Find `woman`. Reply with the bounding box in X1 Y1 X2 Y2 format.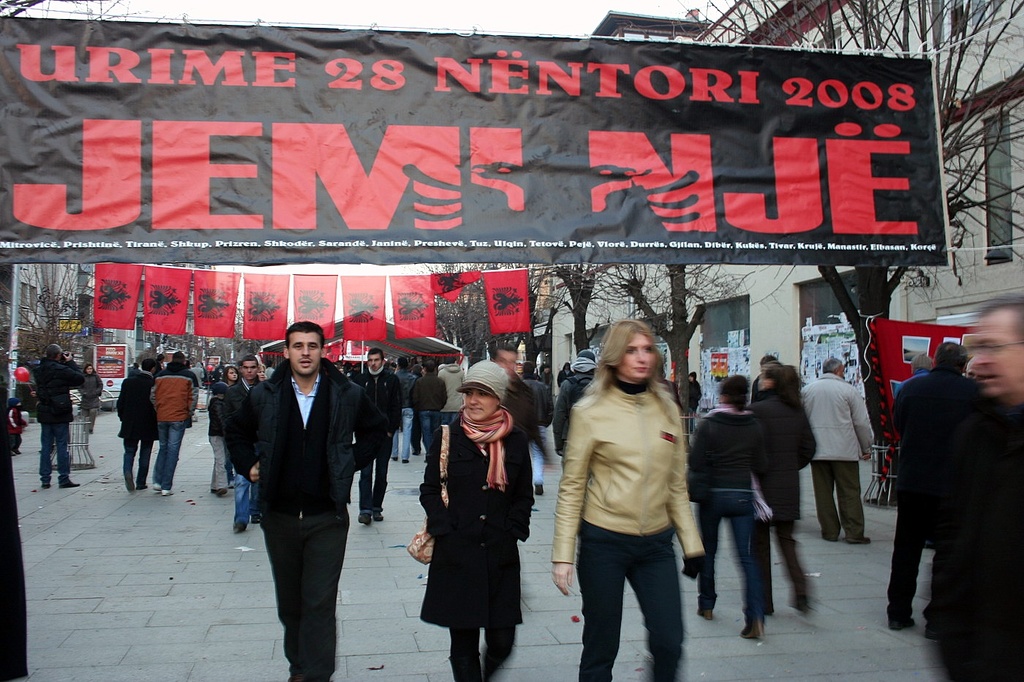
687 374 773 642.
